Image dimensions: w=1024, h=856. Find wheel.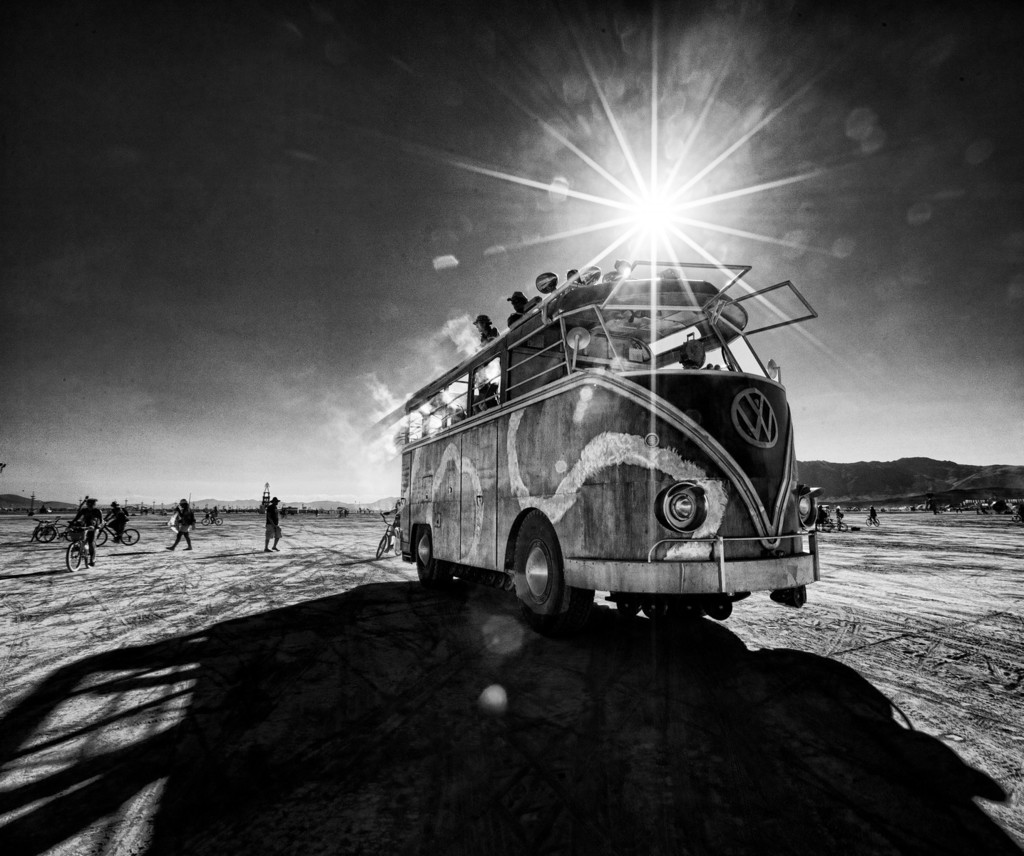
374 535 388 557.
